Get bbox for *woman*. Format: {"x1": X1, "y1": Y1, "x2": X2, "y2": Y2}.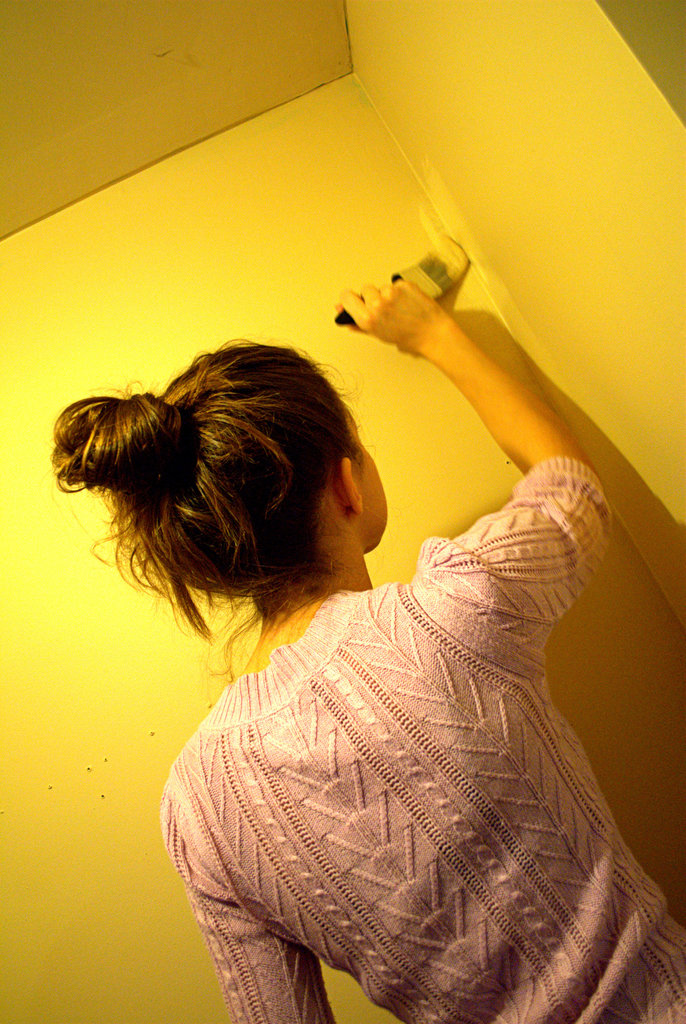
{"x1": 63, "y1": 210, "x2": 652, "y2": 1007}.
